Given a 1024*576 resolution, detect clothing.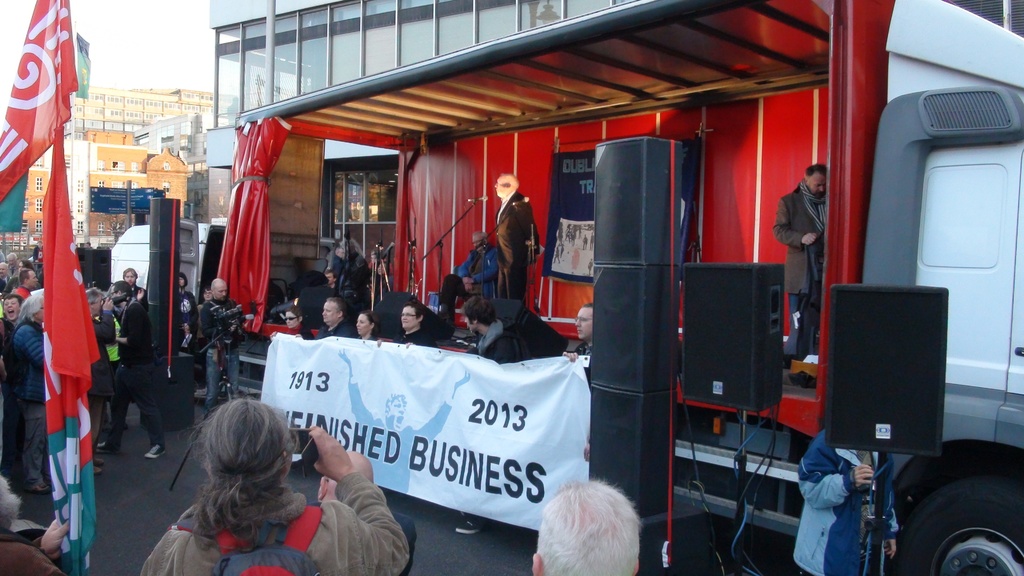
bbox(489, 190, 536, 302).
